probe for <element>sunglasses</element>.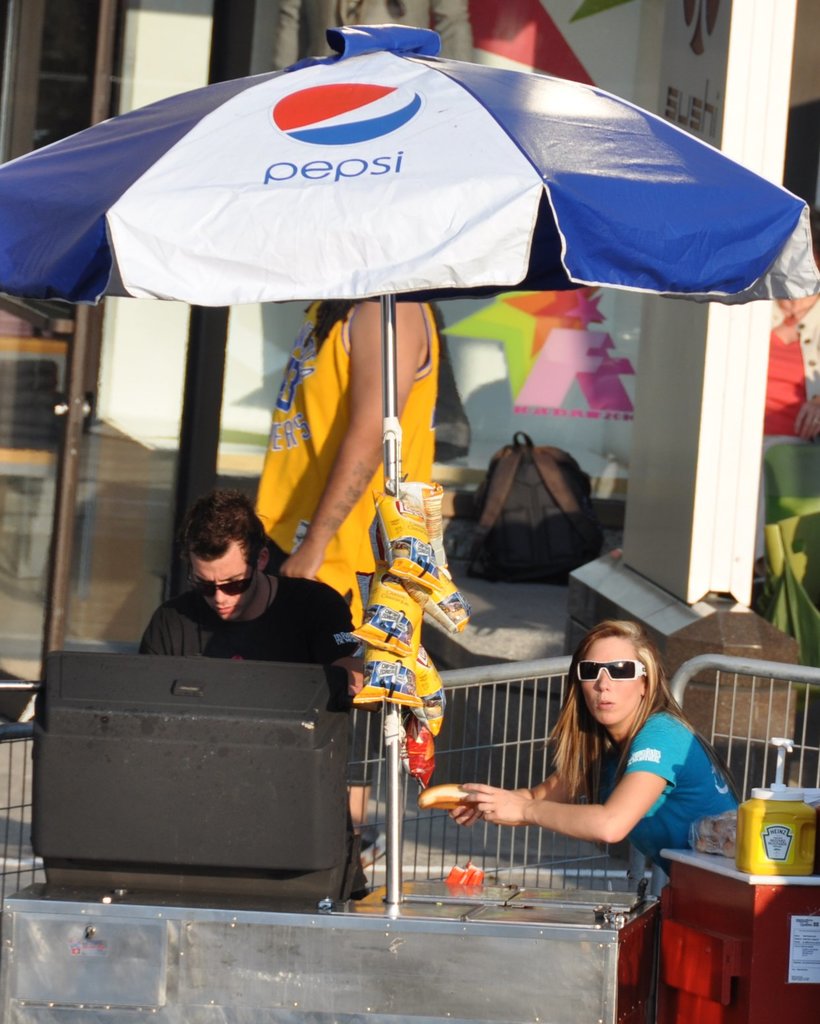
Probe result: x1=578, y1=657, x2=650, y2=680.
